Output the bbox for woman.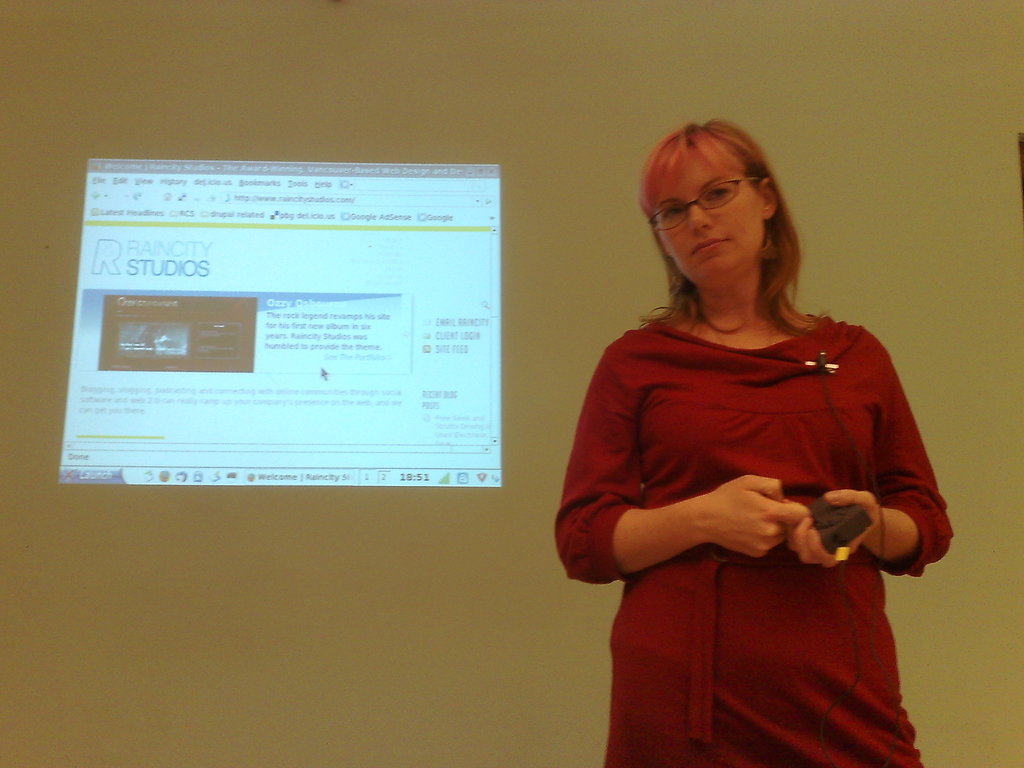
[564, 92, 927, 767].
